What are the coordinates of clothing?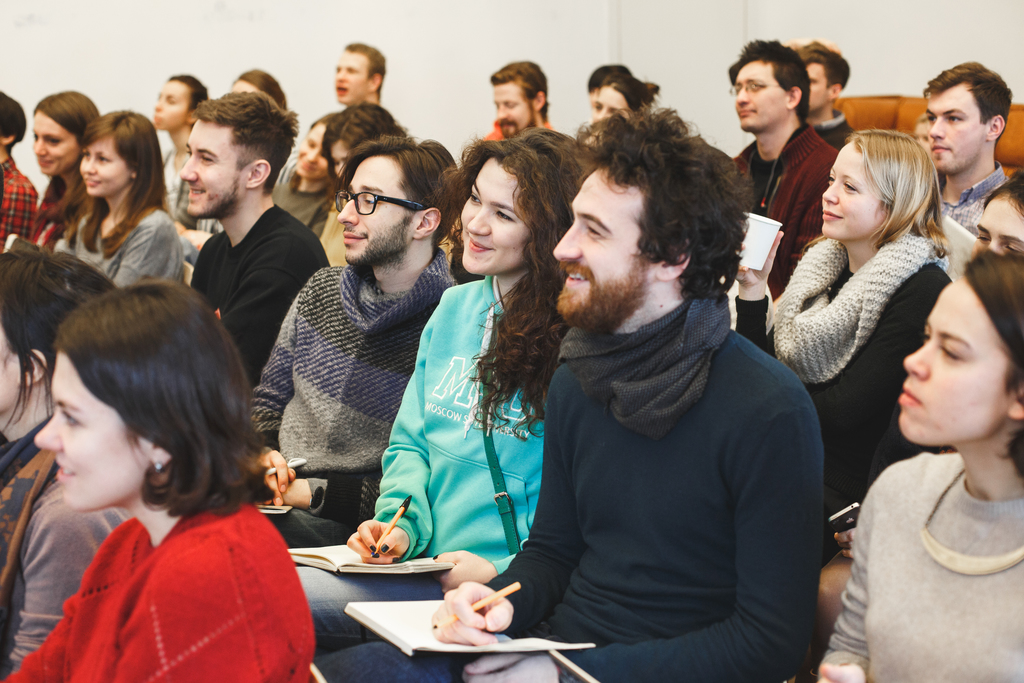
left=733, top=234, right=952, bottom=523.
